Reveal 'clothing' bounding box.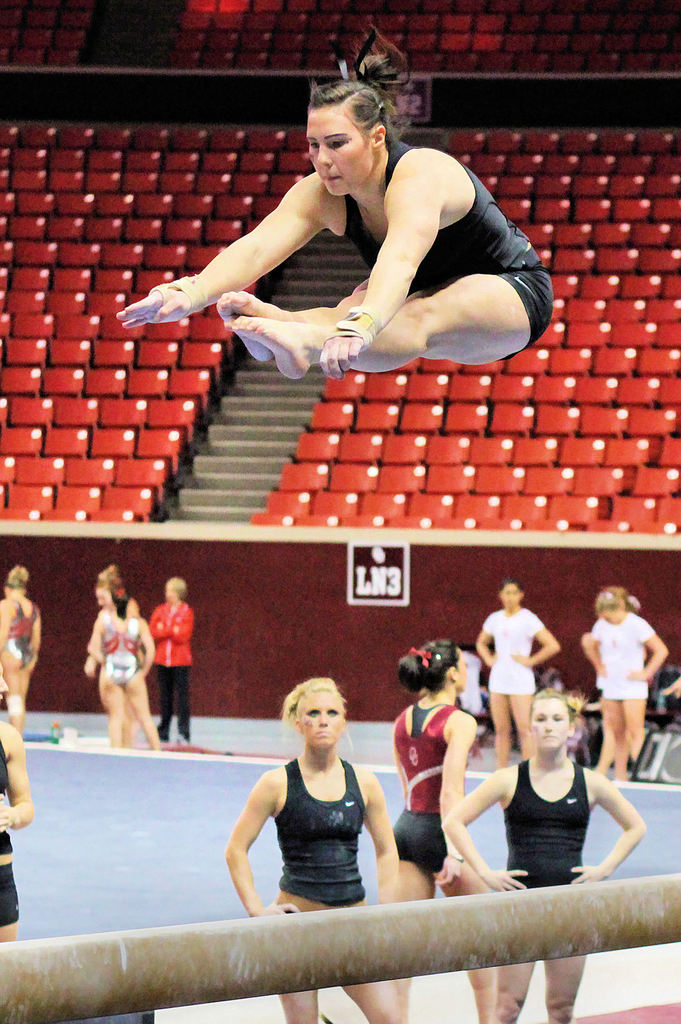
Revealed: [x1=0, y1=739, x2=18, y2=927].
